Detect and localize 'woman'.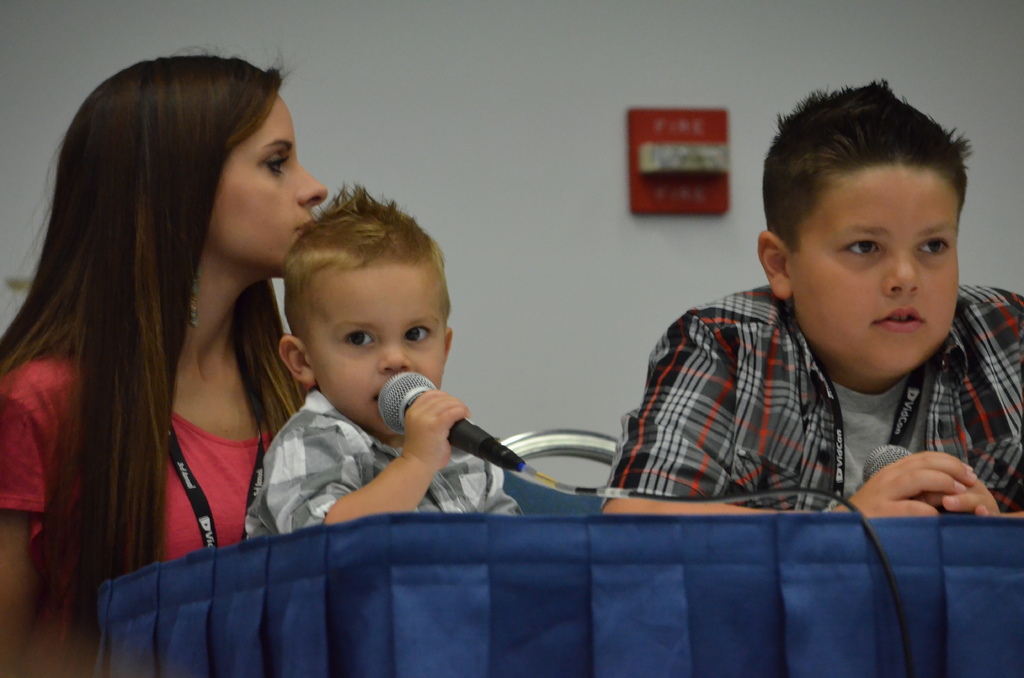
Localized at bbox=[0, 40, 320, 677].
